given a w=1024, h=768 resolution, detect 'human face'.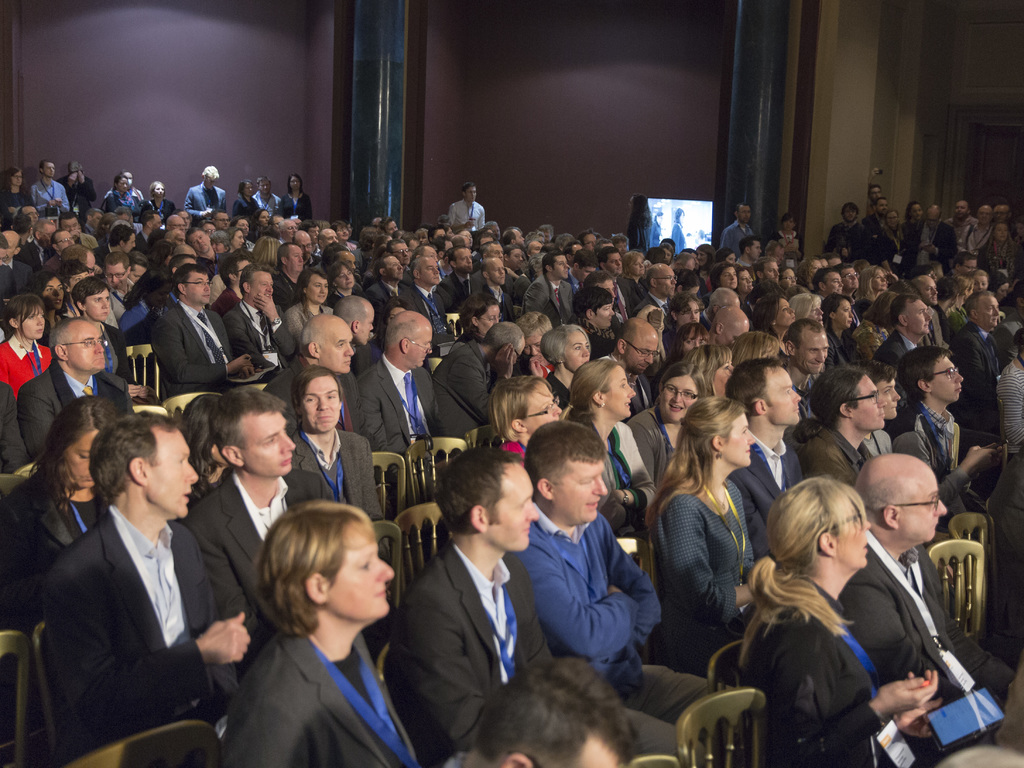
<region>171, 230, 188, 249</region>.
